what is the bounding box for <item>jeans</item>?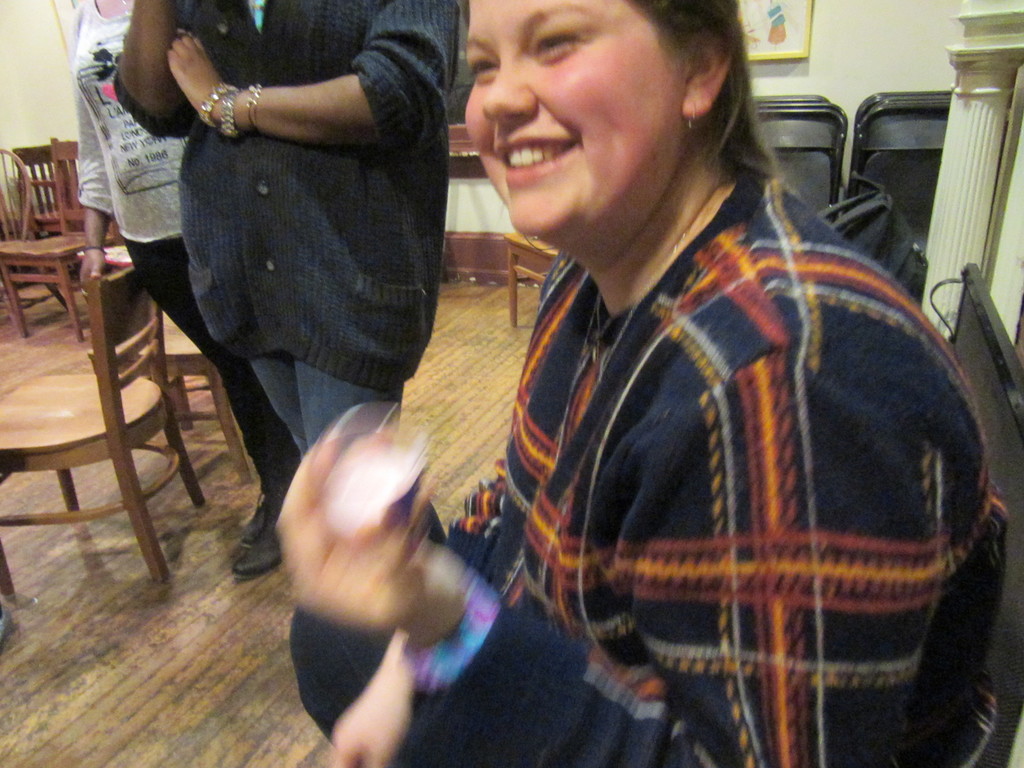
<region>294, 605, 395, 736</region>.
